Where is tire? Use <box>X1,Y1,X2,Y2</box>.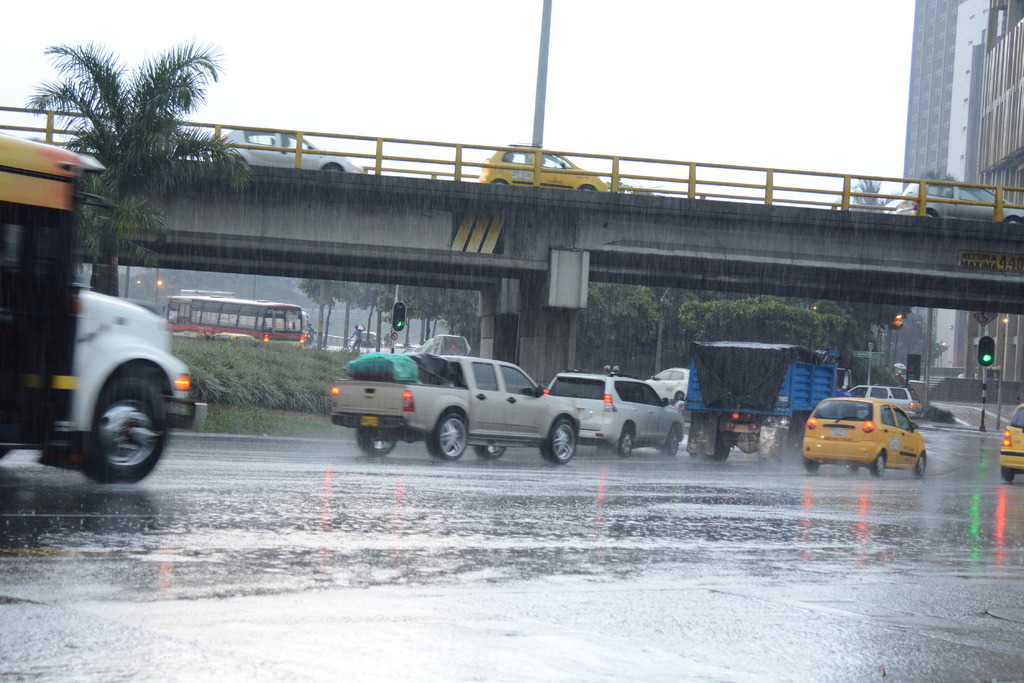
<box>426,407,468,457</box>.
